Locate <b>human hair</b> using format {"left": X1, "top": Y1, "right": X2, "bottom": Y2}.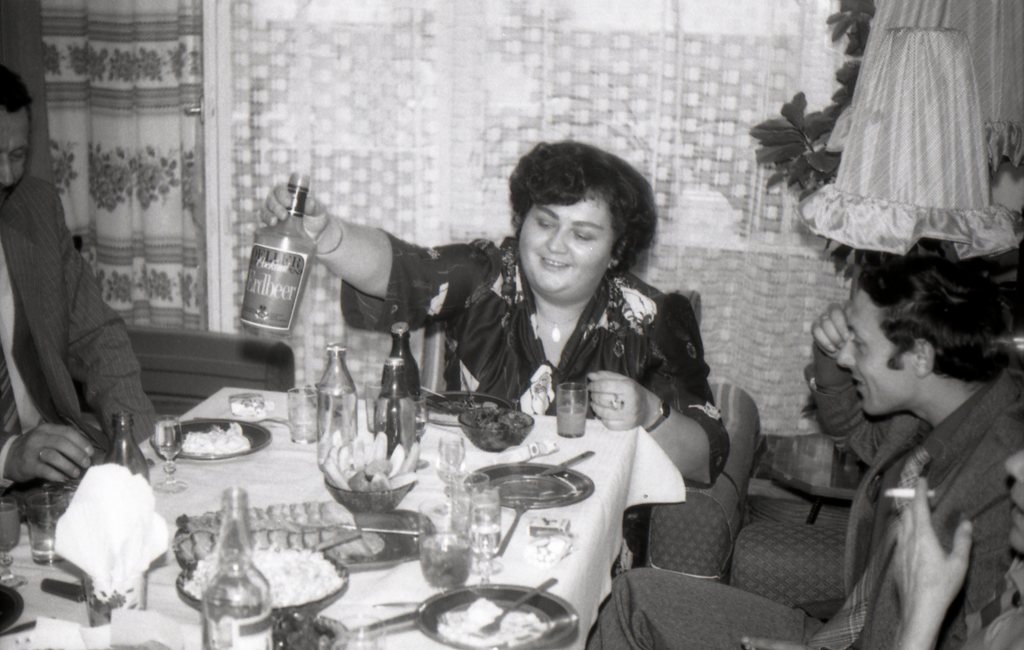
{"left": 851, "top": 246, "right": 1014, "bottom": 395}.
